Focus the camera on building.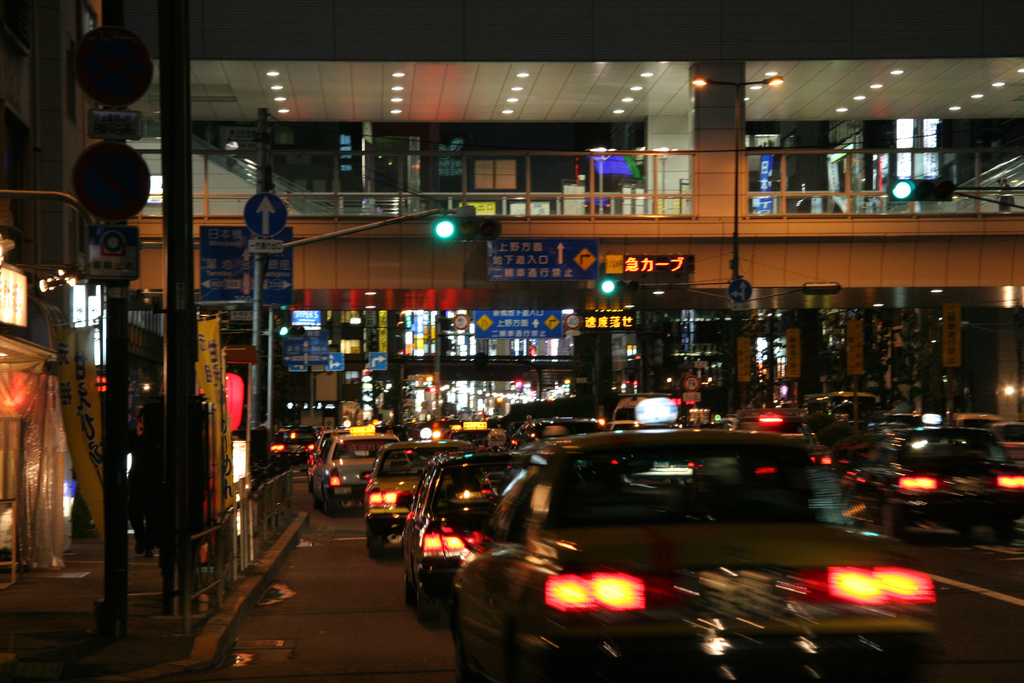
Focus region: 99, 0, 1023, 420.
